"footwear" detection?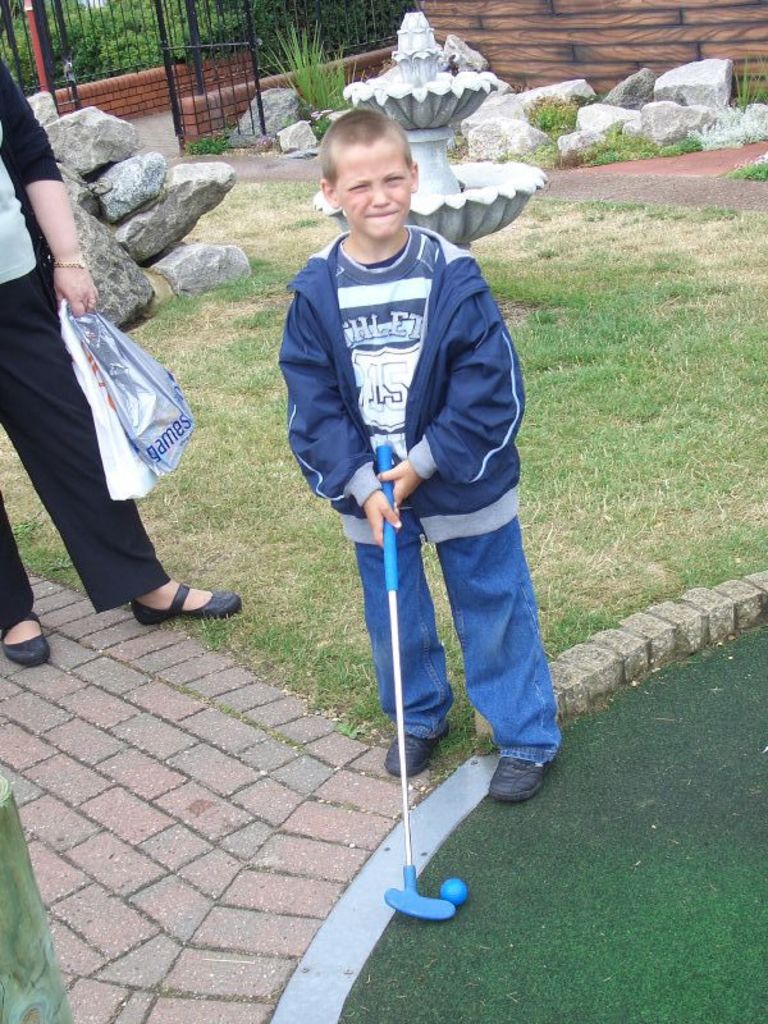
1,616,52,669
